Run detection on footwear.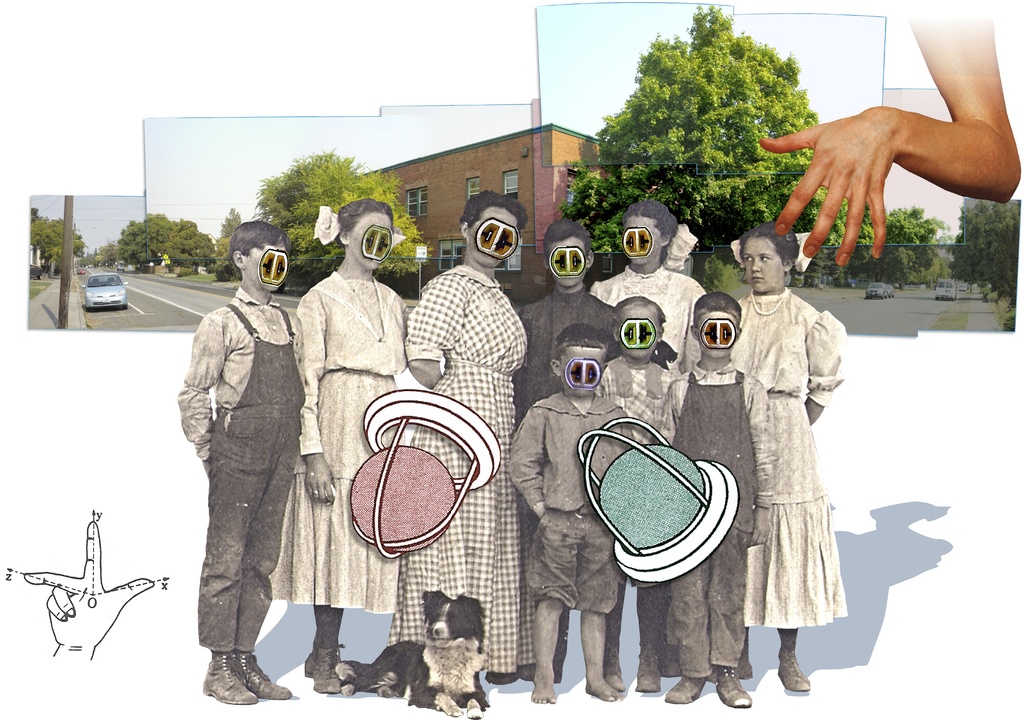
Result: (left=234, top=652, right=296, bottom=702).
